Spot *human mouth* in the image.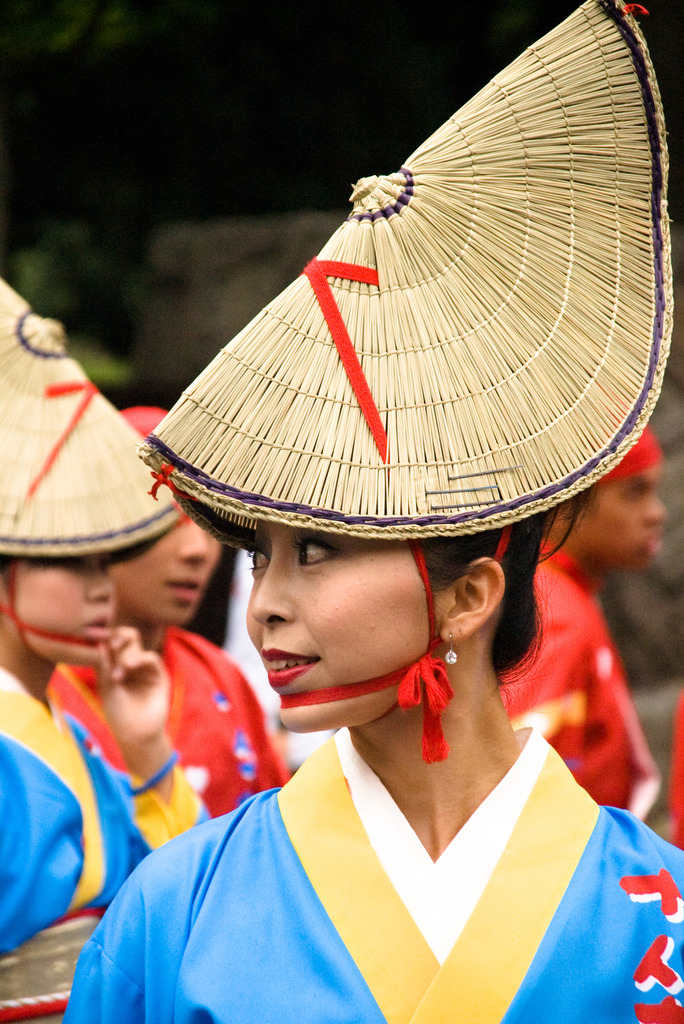
*human mouth* found at bbox=[255, 644, 333, 692].
